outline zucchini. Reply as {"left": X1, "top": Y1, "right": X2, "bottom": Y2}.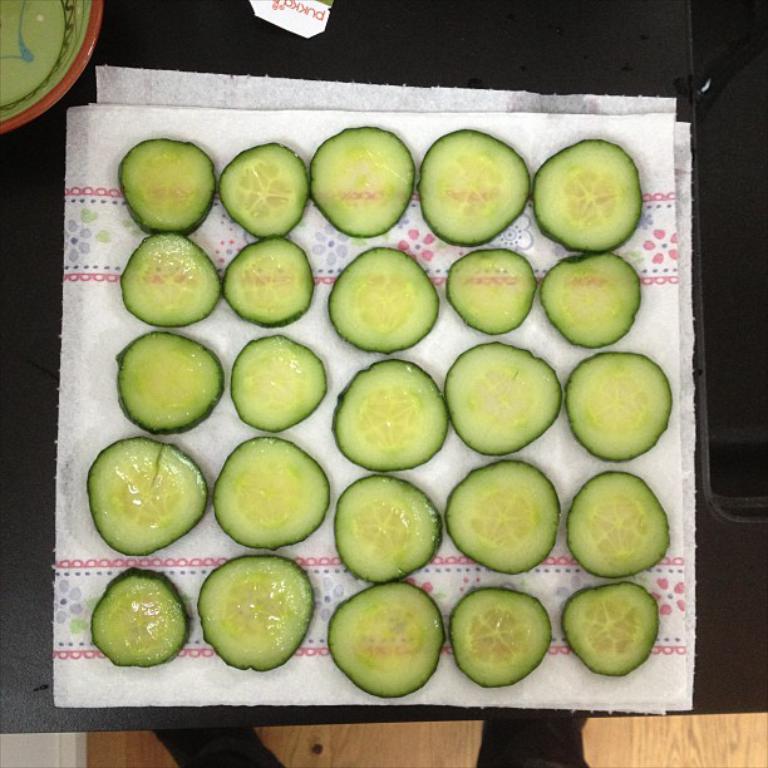
{"left": 84, "top": 433, "right": 206, "bottom": 556}.
